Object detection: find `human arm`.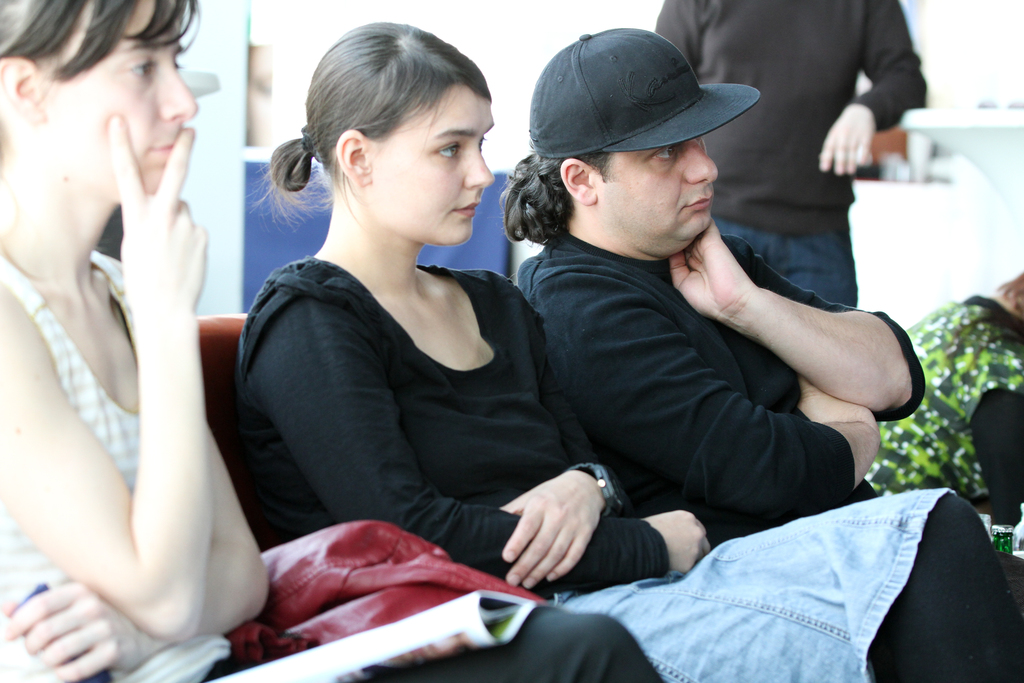
<region>667, 199, 931, 432</region>.
